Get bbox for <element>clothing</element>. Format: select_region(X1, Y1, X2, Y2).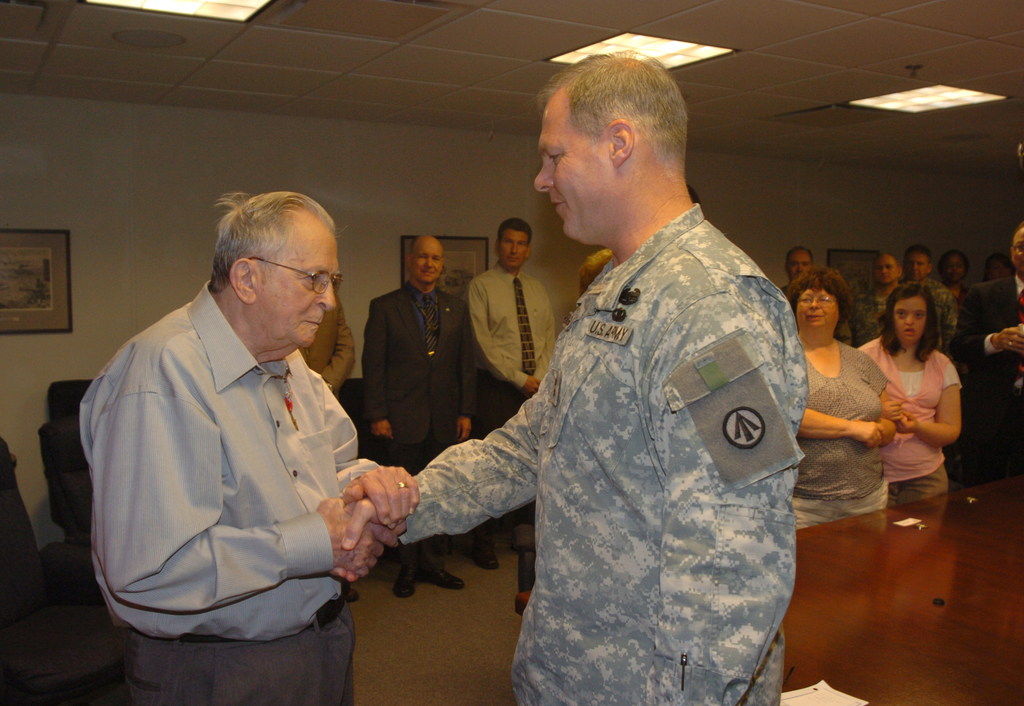
select_region(75, 277, 382, 705).
